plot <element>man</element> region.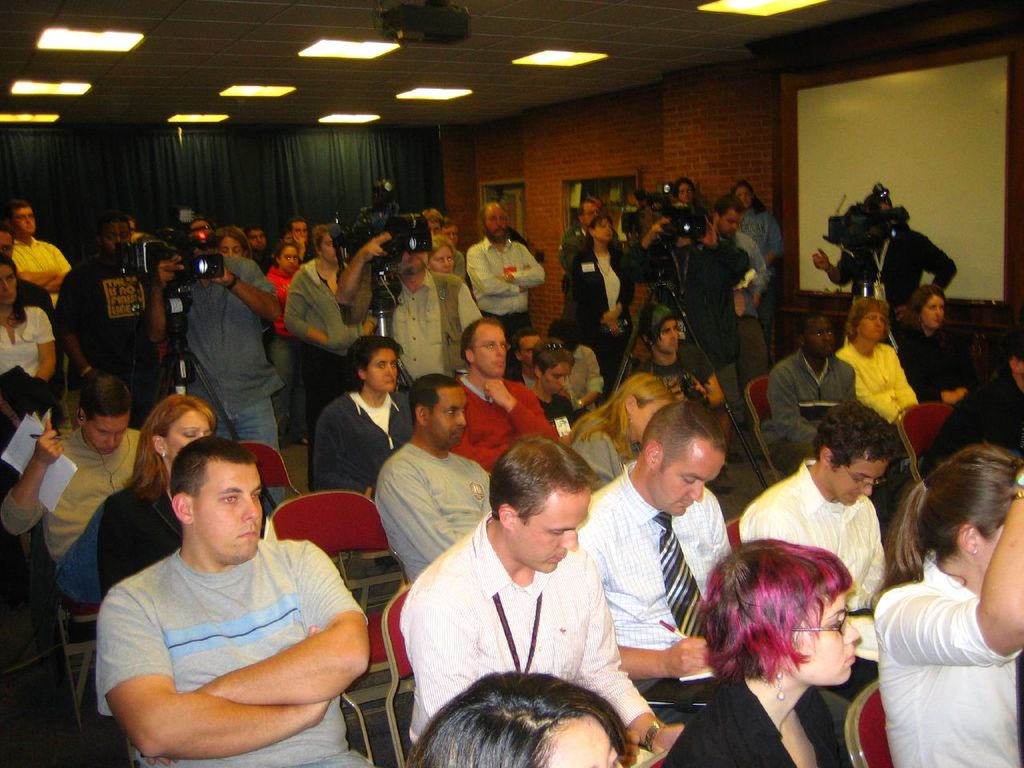
Plotted at l=711, t=198, r=768, b=426.
